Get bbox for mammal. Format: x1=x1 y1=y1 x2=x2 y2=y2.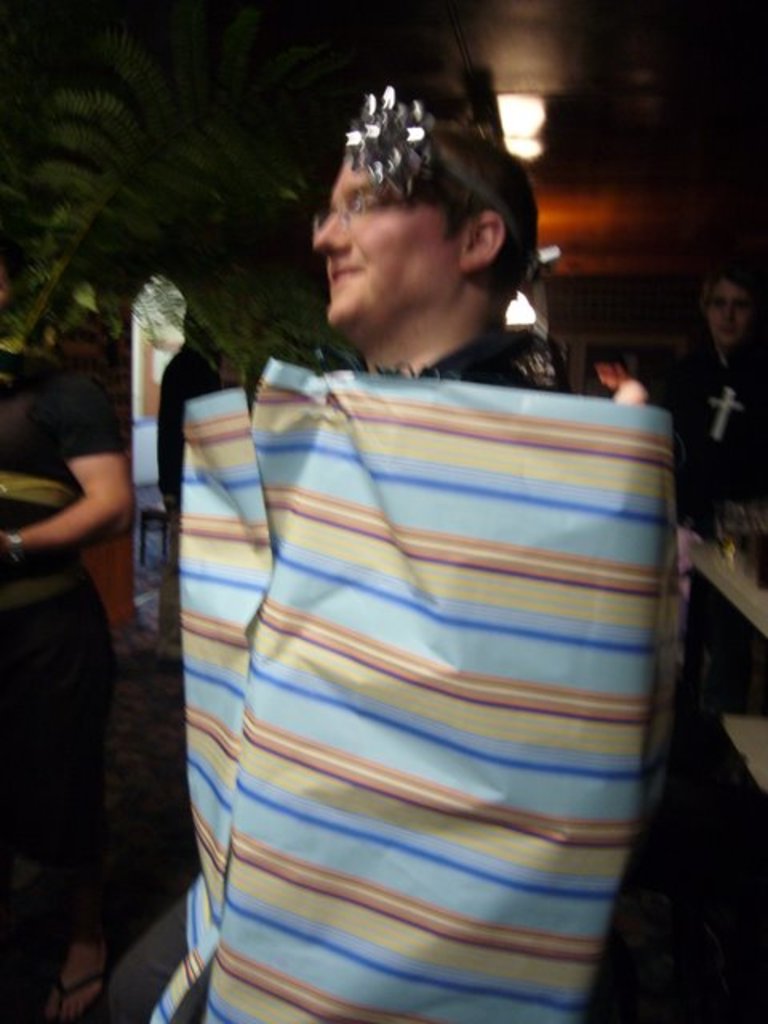
x1=0 y1=218 x2=131 y2=1022.
